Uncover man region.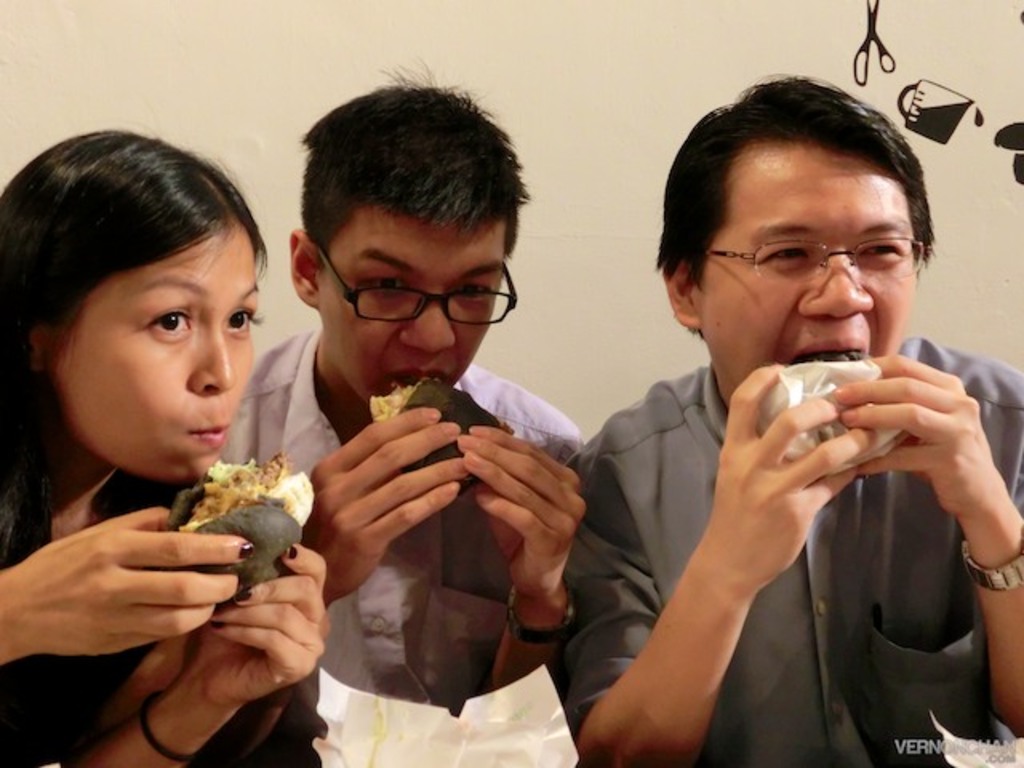
Uncovered: left=518, top=102, right=1023, bottom=741.
